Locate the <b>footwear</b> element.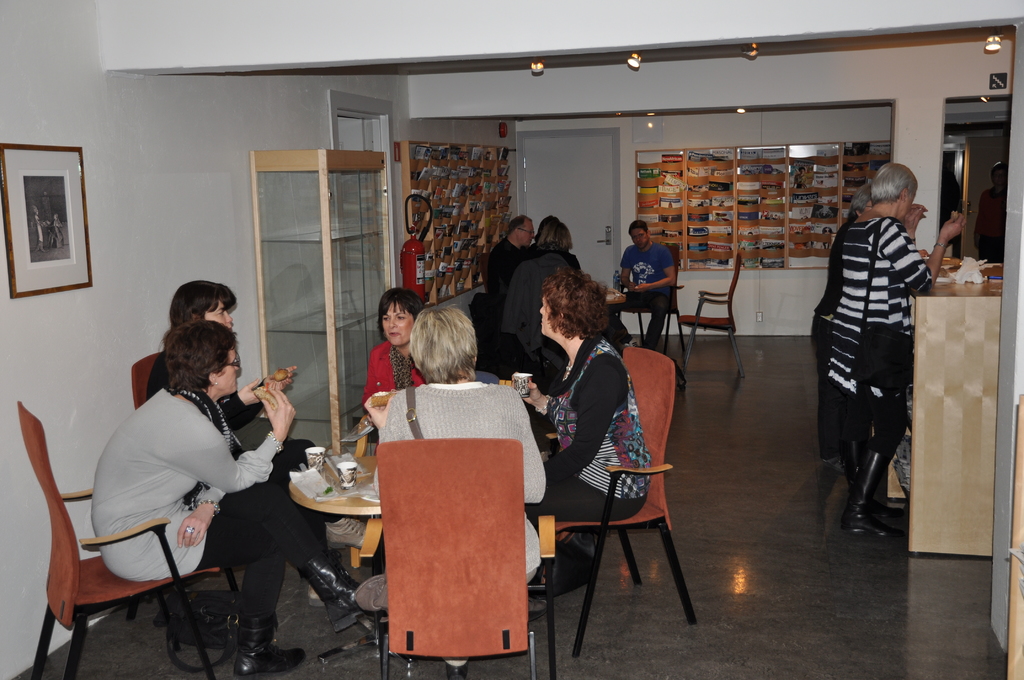
Element bbox: l=299, t=547, r=374, b=624.
